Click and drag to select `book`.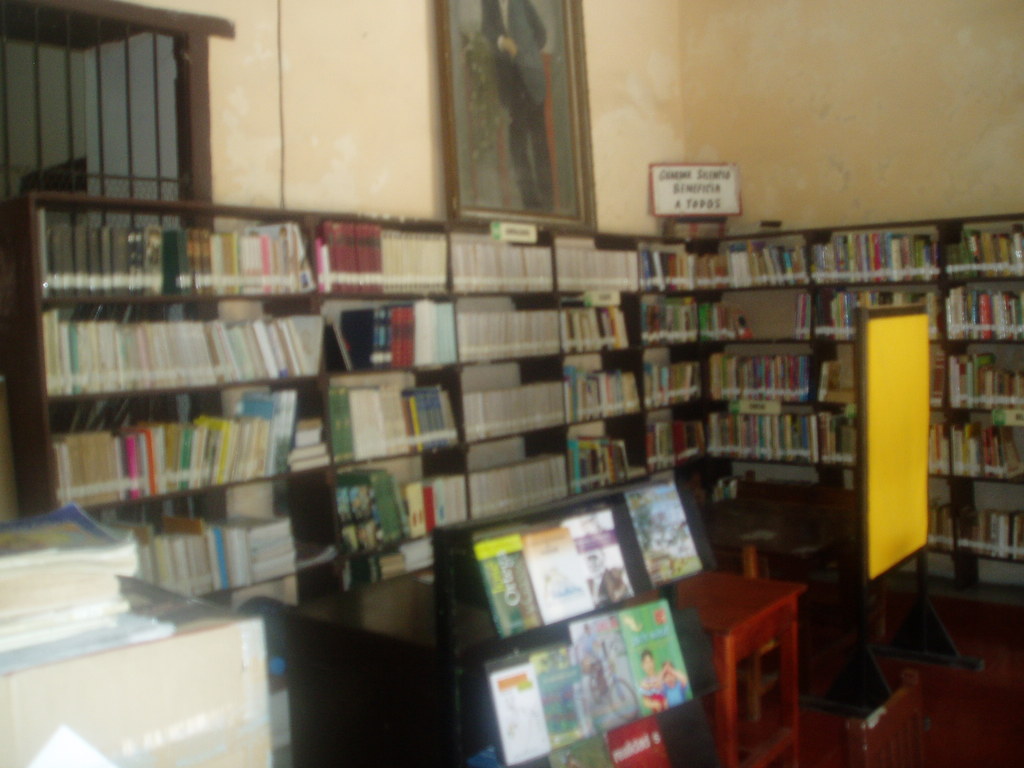
Selection: (190, 230, 215, 303).
